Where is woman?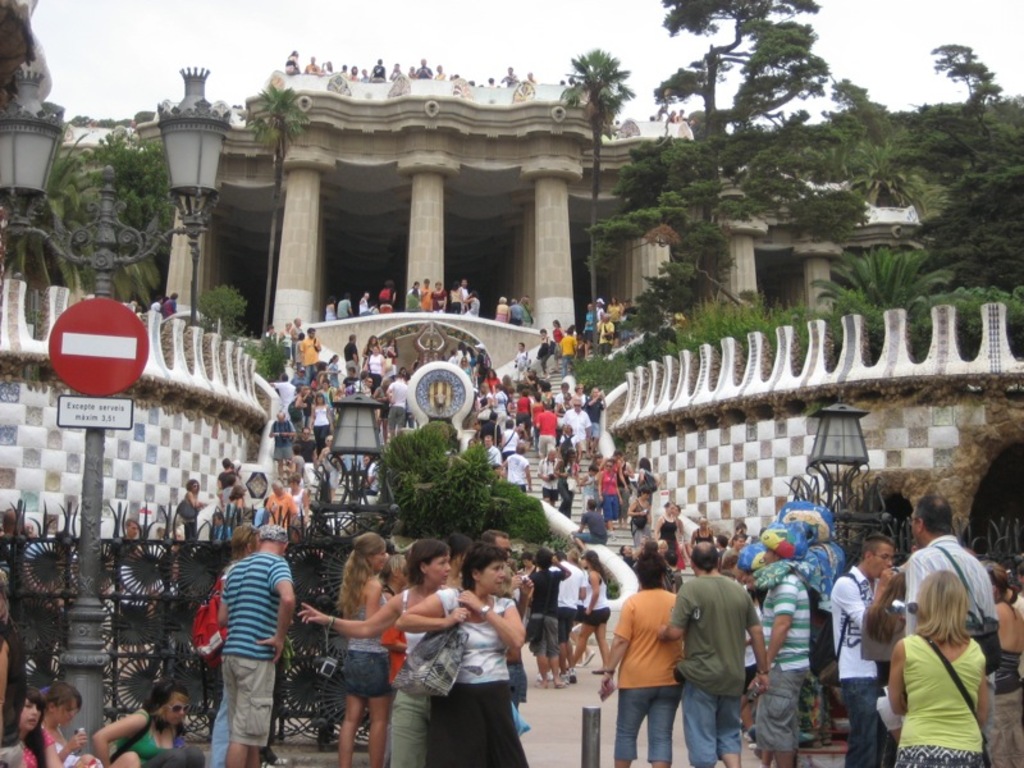
(x1=652, y1=498, x2=675, y2=561).
